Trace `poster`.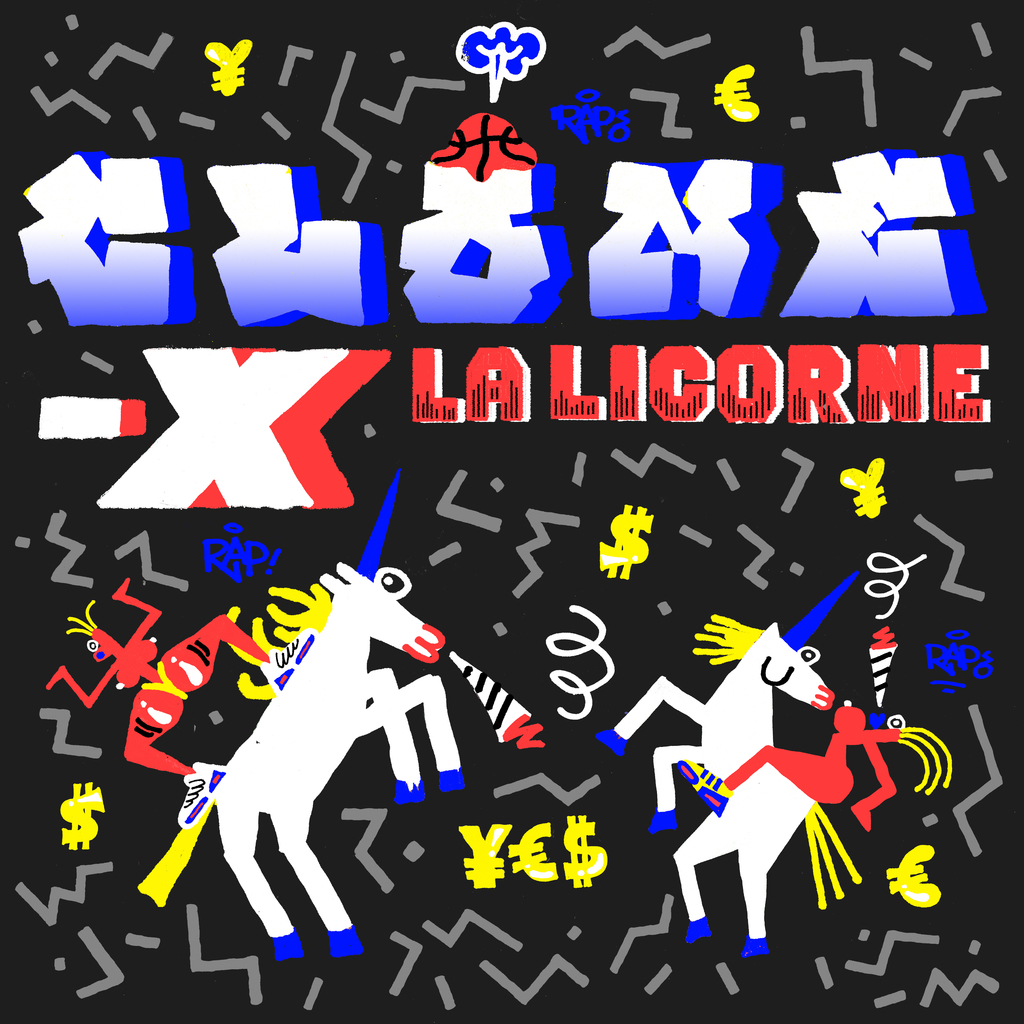
Traced to [0, 0, 1023, 1023].
